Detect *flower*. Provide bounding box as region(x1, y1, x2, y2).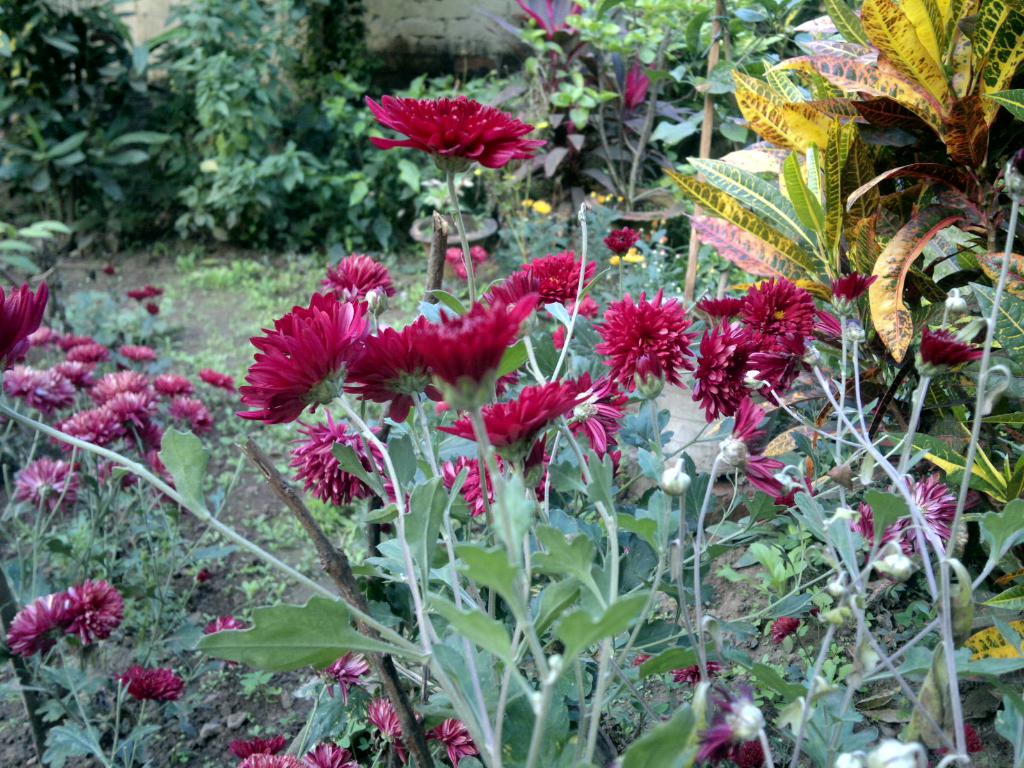
region(382, 476, 413, 517).
